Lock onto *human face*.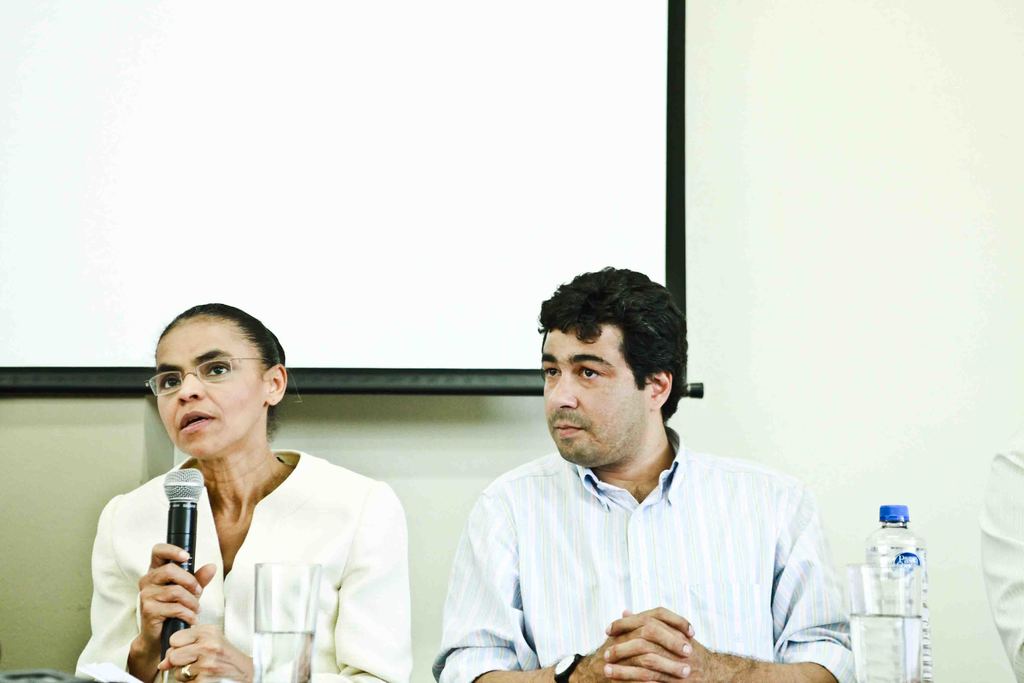
Locked: 542:318:648:469.
